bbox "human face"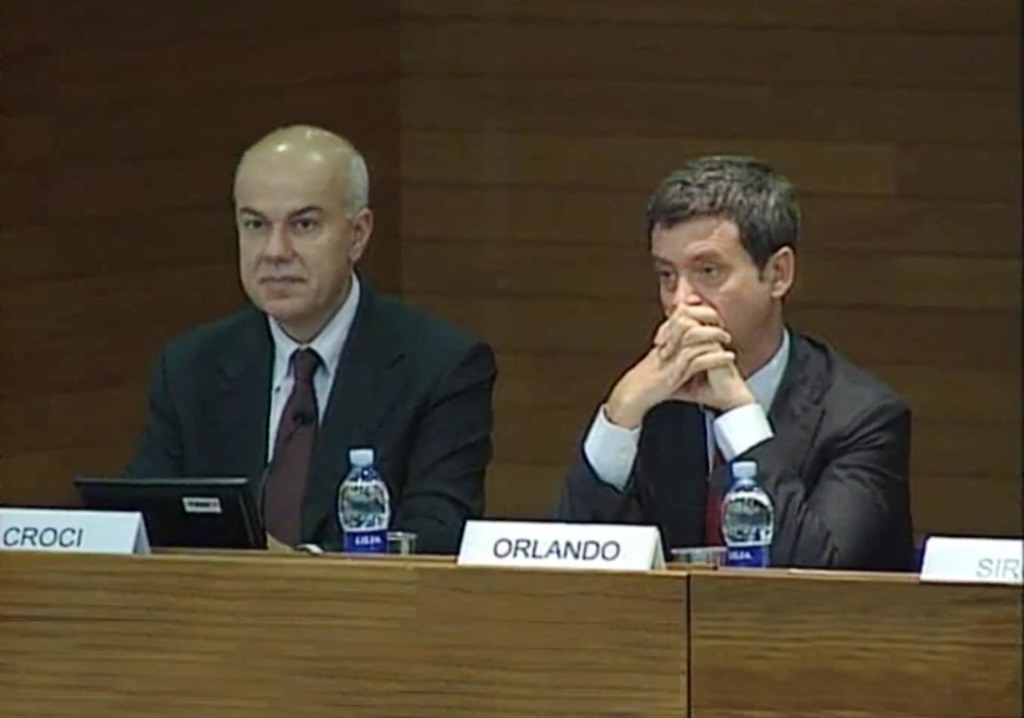
locate(239, 163, 349, 317)
